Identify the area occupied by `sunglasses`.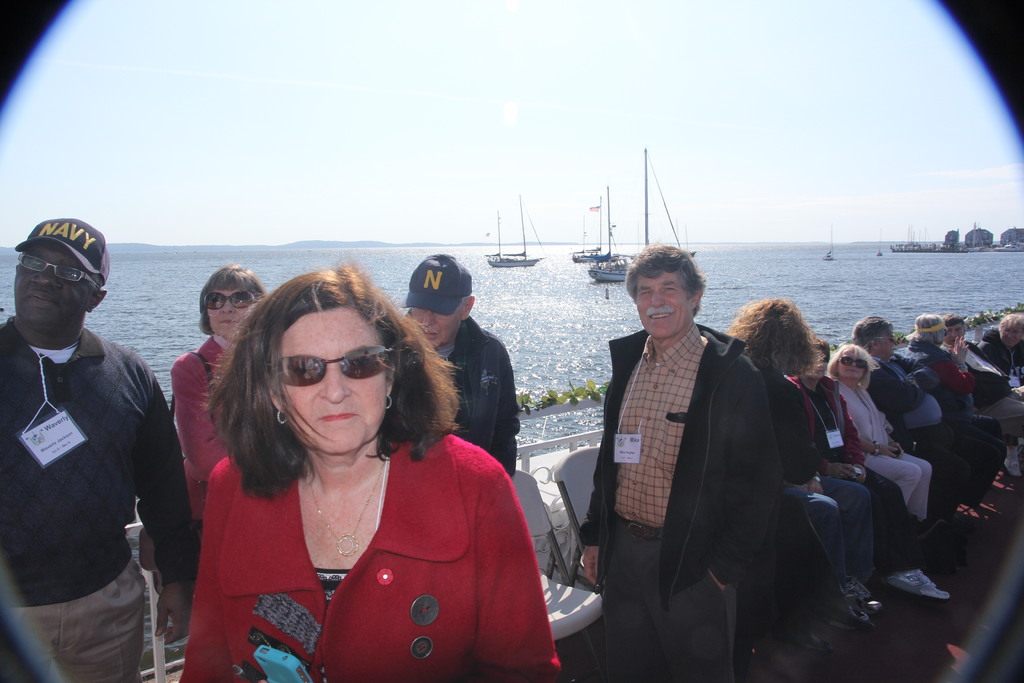
Area: x1=204, y1=292, x2=254, y2=309.
